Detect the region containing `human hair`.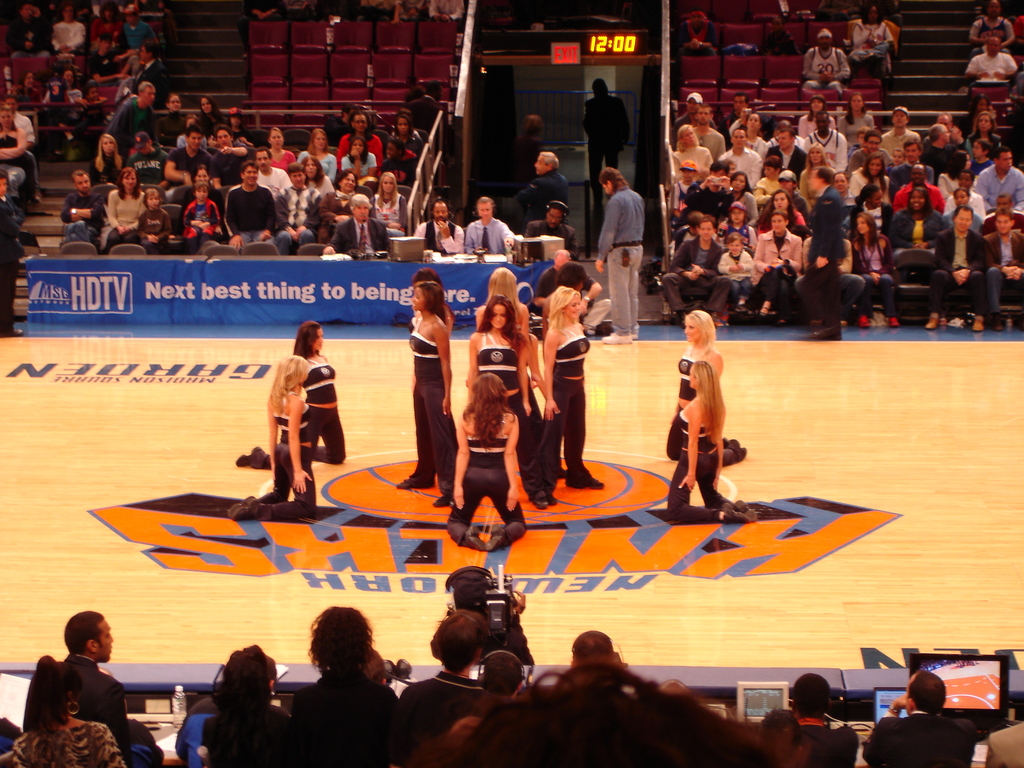
detection(192, 180, 210, 195).
